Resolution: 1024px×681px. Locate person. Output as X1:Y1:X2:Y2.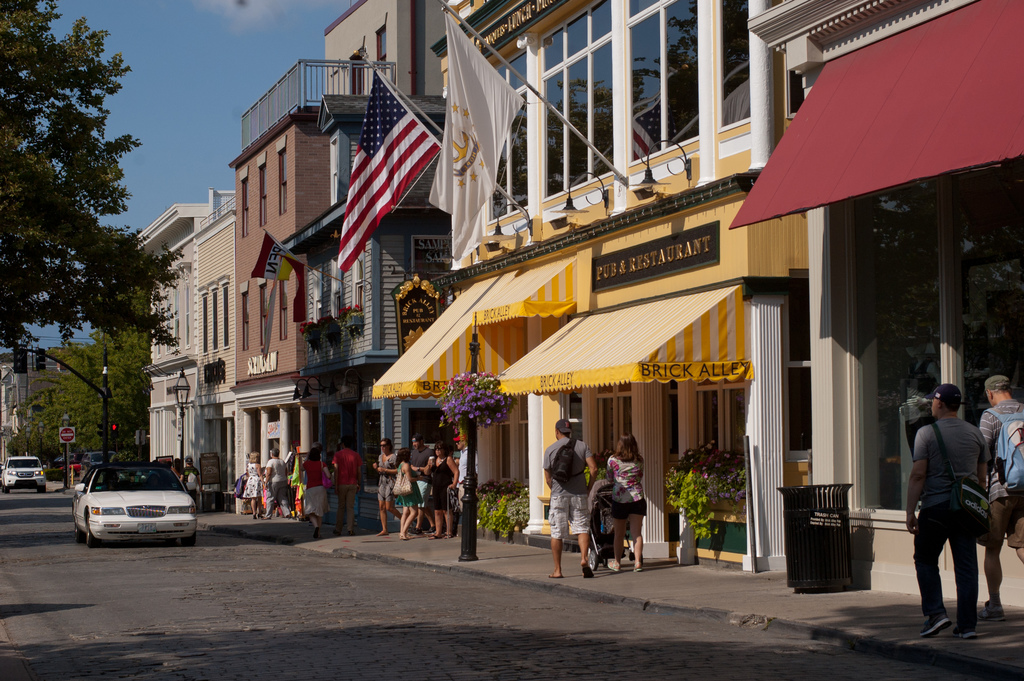
394:448:414:537.
